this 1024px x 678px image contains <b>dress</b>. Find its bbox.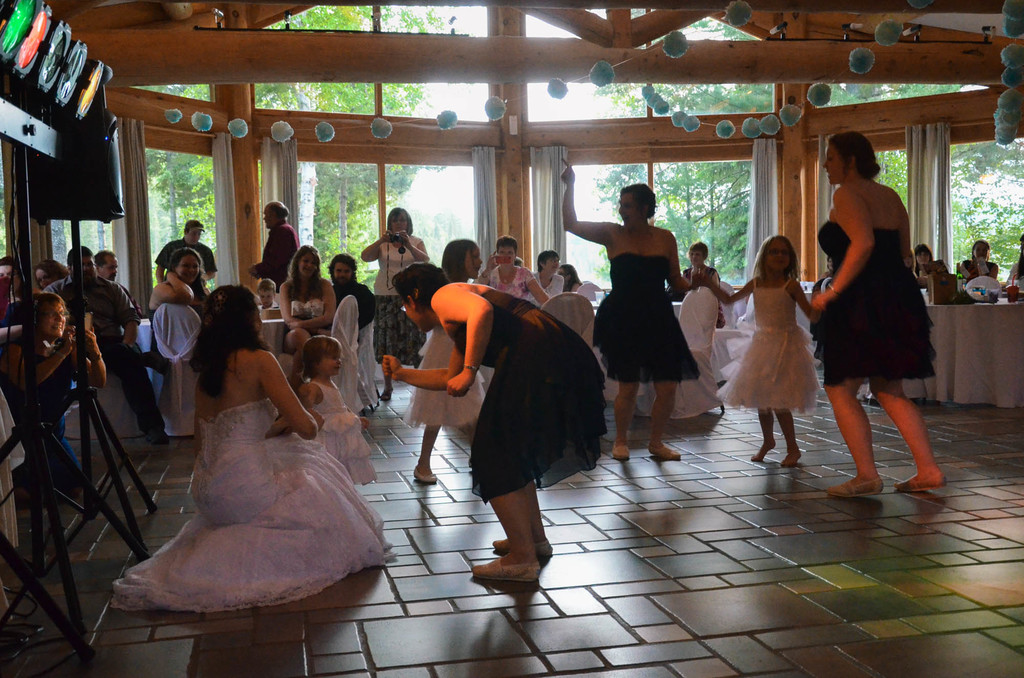
select_region(314, 382, 379, 485).
